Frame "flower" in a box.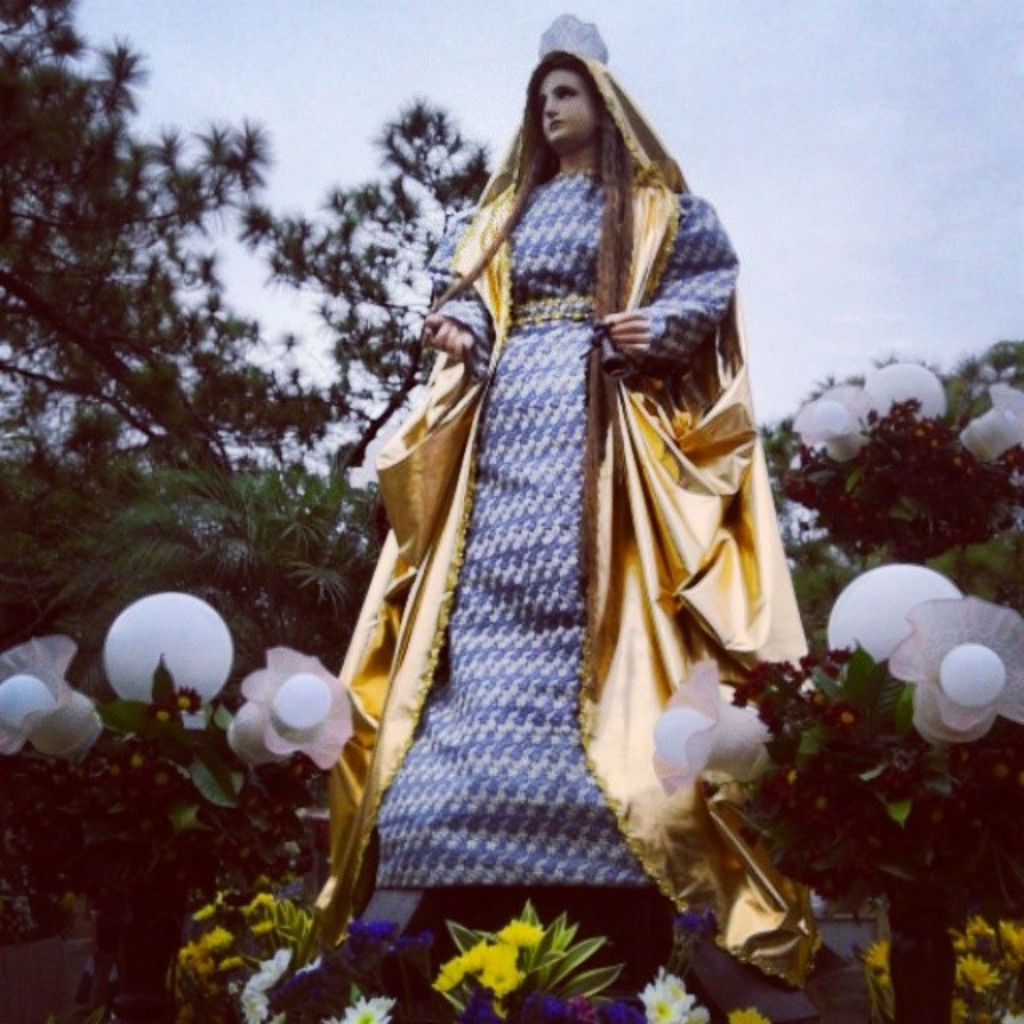
bbox=(326, 1003, 394, 1022).
